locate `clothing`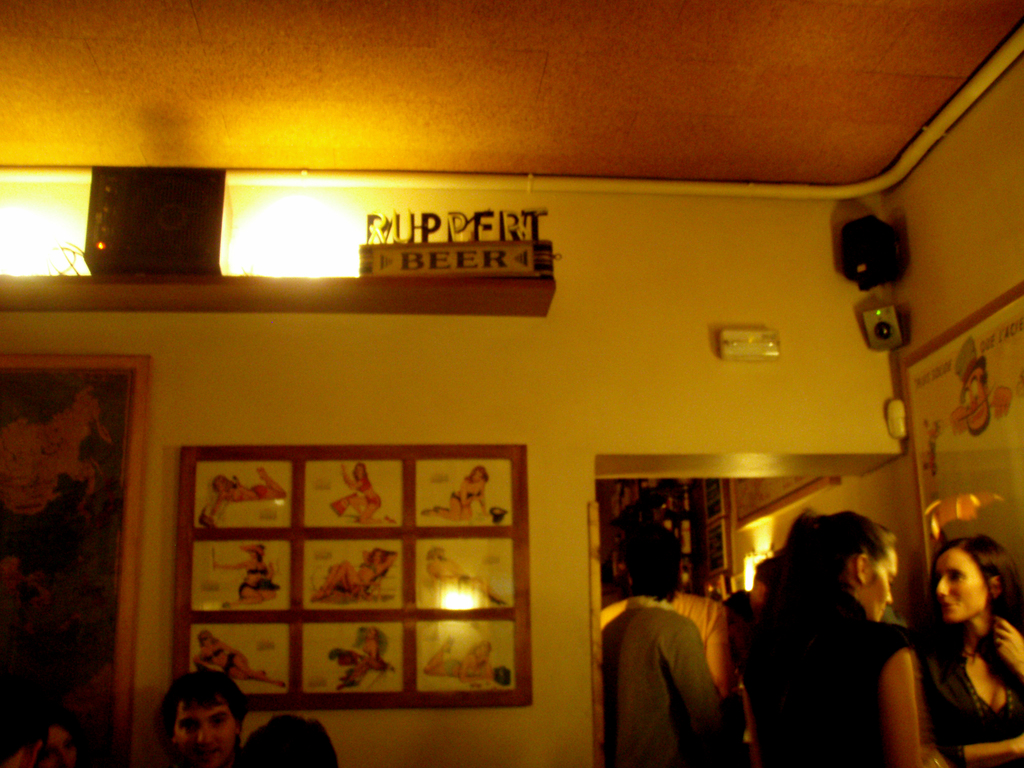
x1=935 y1=636 x2=1023 y2=767
